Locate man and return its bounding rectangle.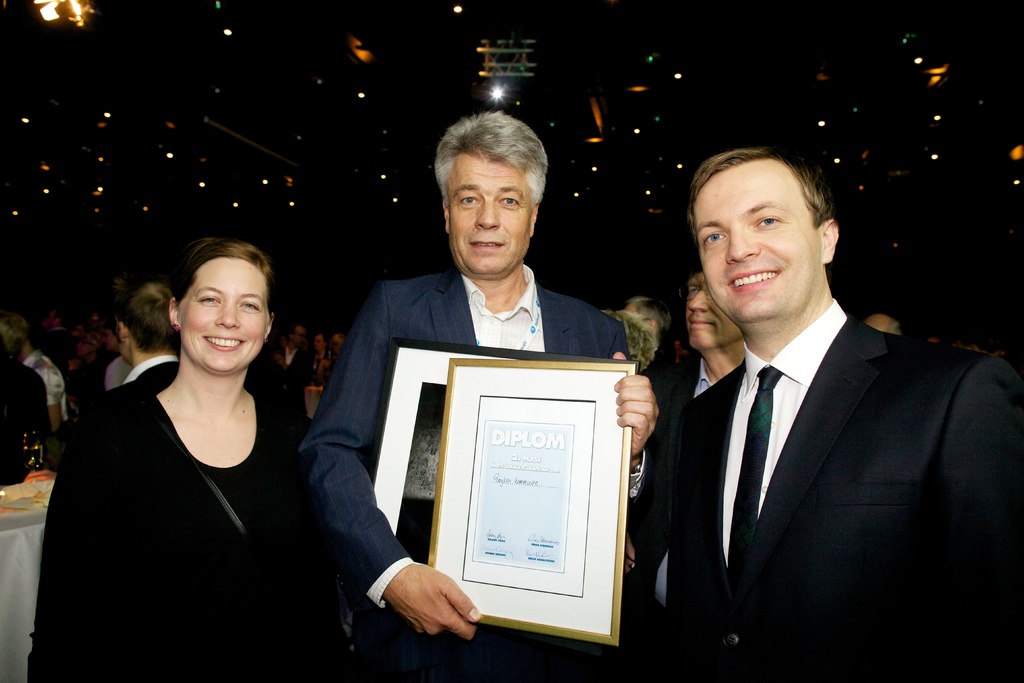
[865, 307, 908, 340].
